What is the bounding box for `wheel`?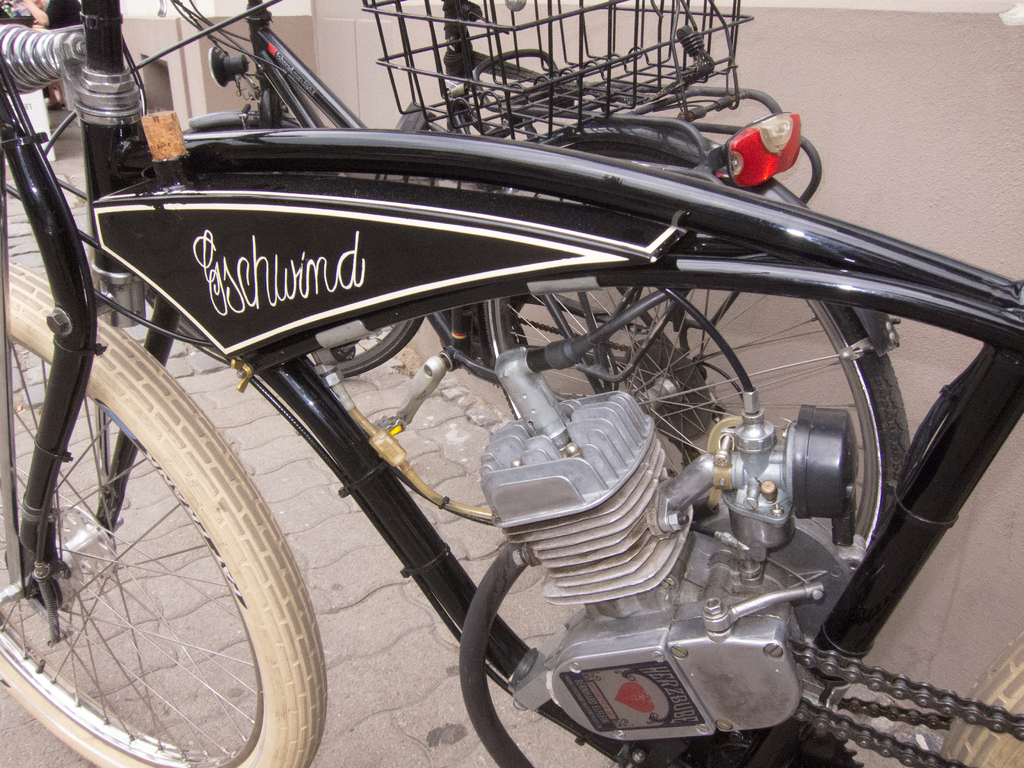
select_region(484, 142, 902, 563).
